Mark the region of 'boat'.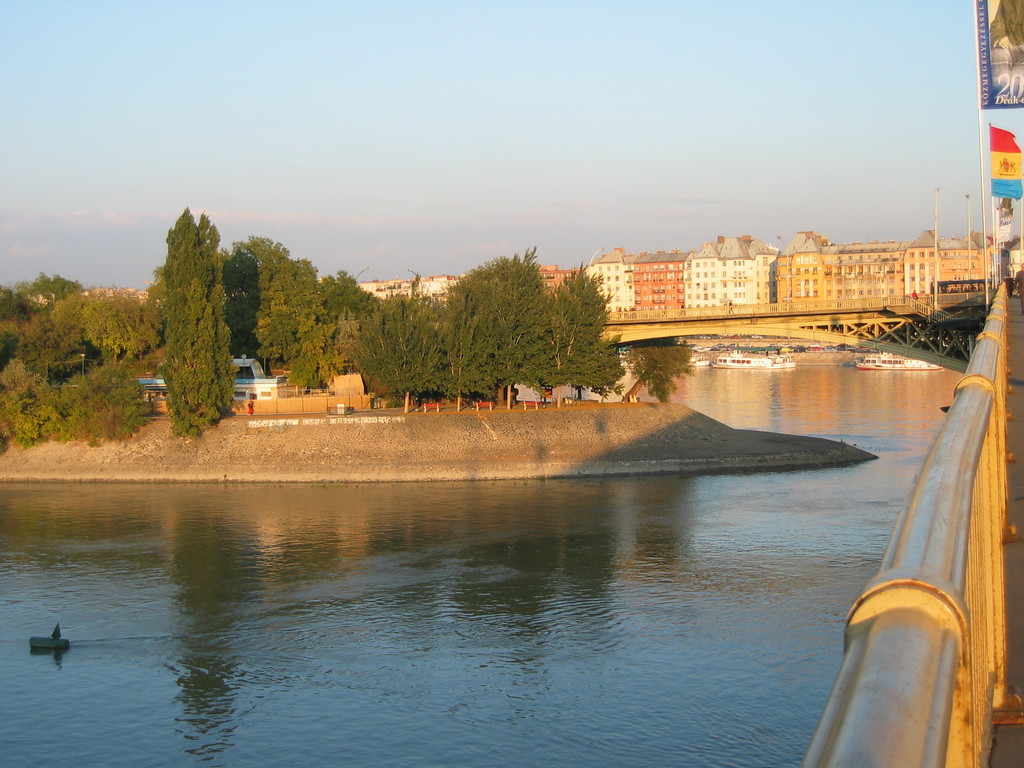
Region: bbox=(856, 352, 935, 372).
